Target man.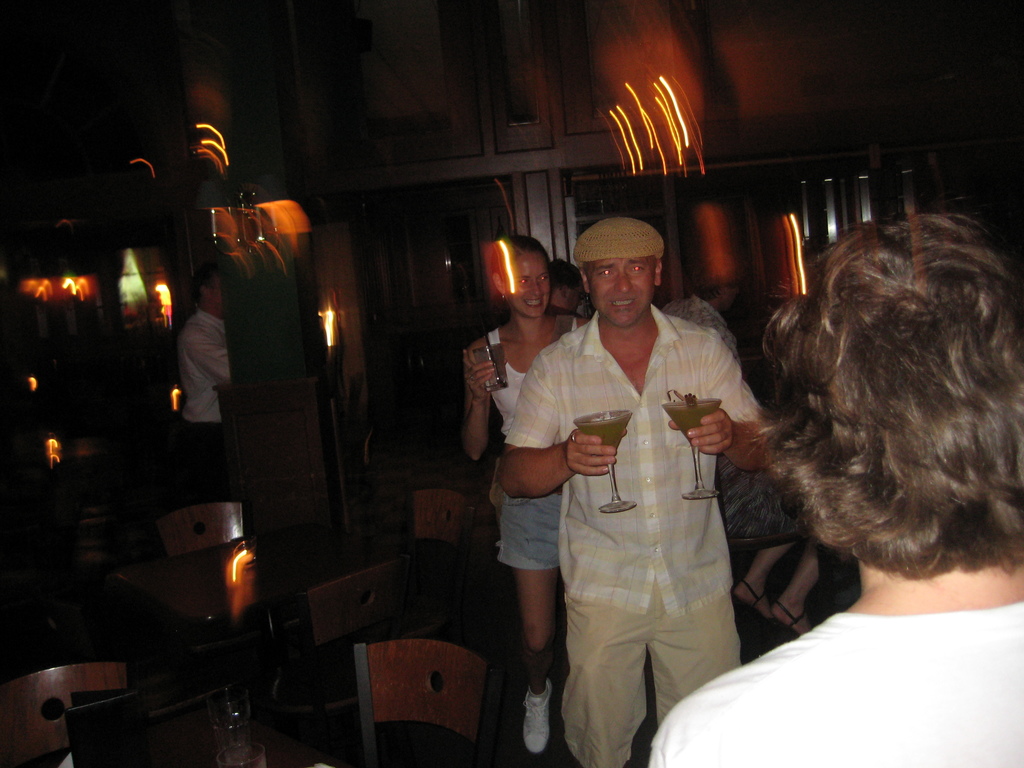
Target region: {"left": 177, "top": 264, "right": 241, "bottom": 499}.
